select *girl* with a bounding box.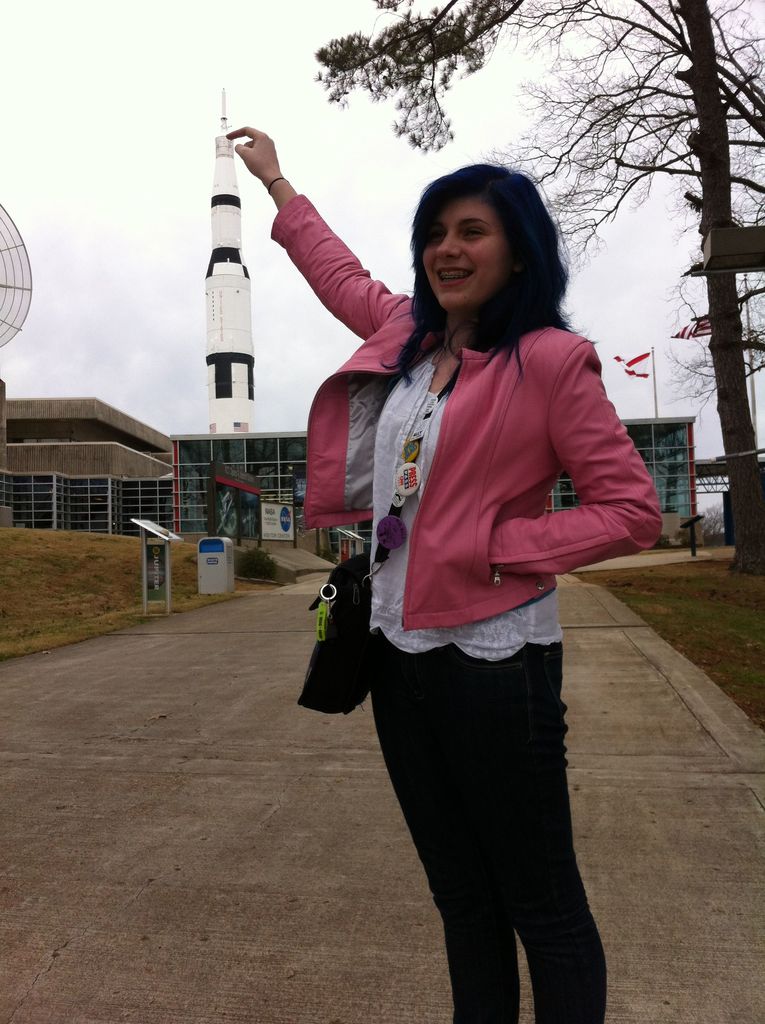
locate(220, 132, 672, 1023).
